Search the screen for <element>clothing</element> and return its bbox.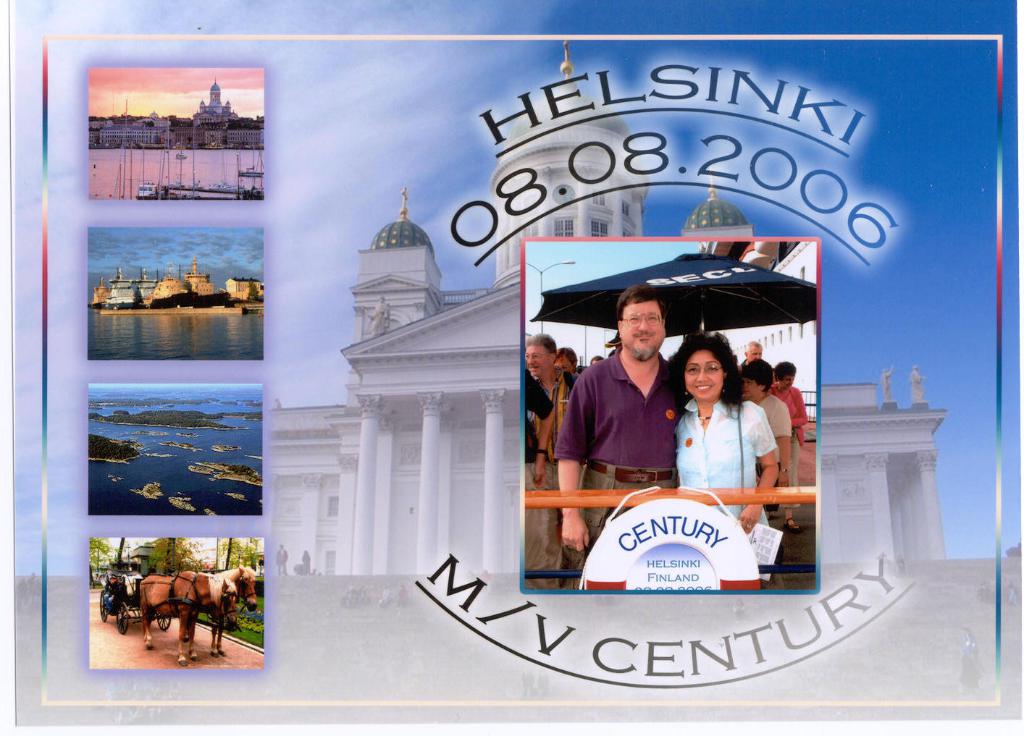
Found: (left=669, top=390, right=777, bottom=541).
